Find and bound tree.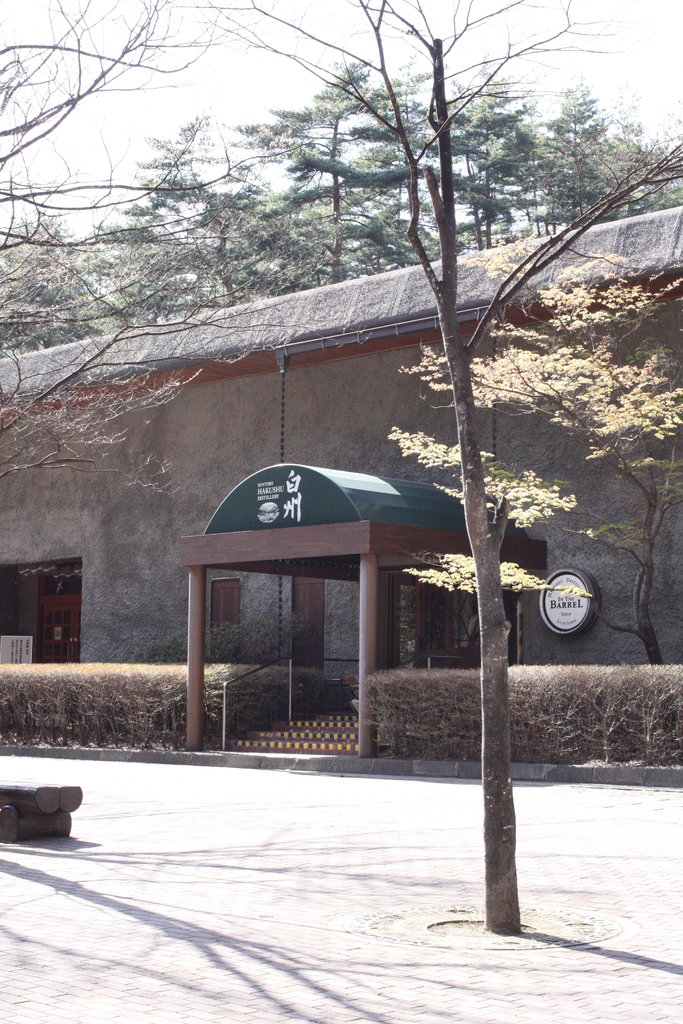
Bound: region(0, 0, 324, 483).
